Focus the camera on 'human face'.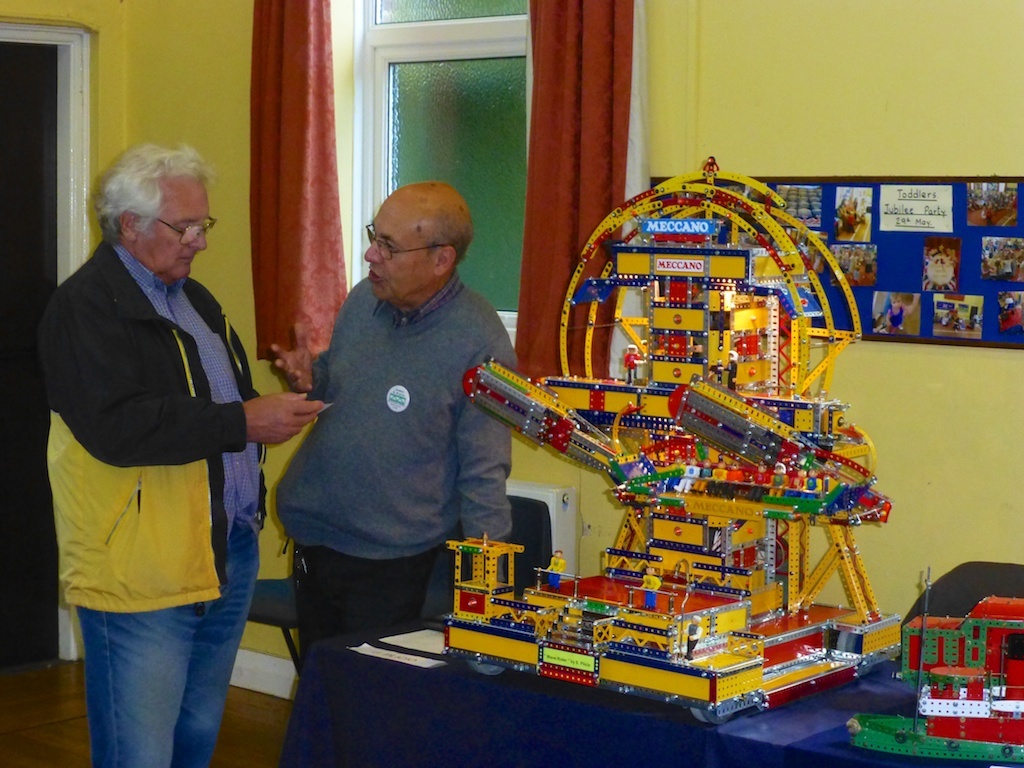
Focus region: (367,201,437,298).
